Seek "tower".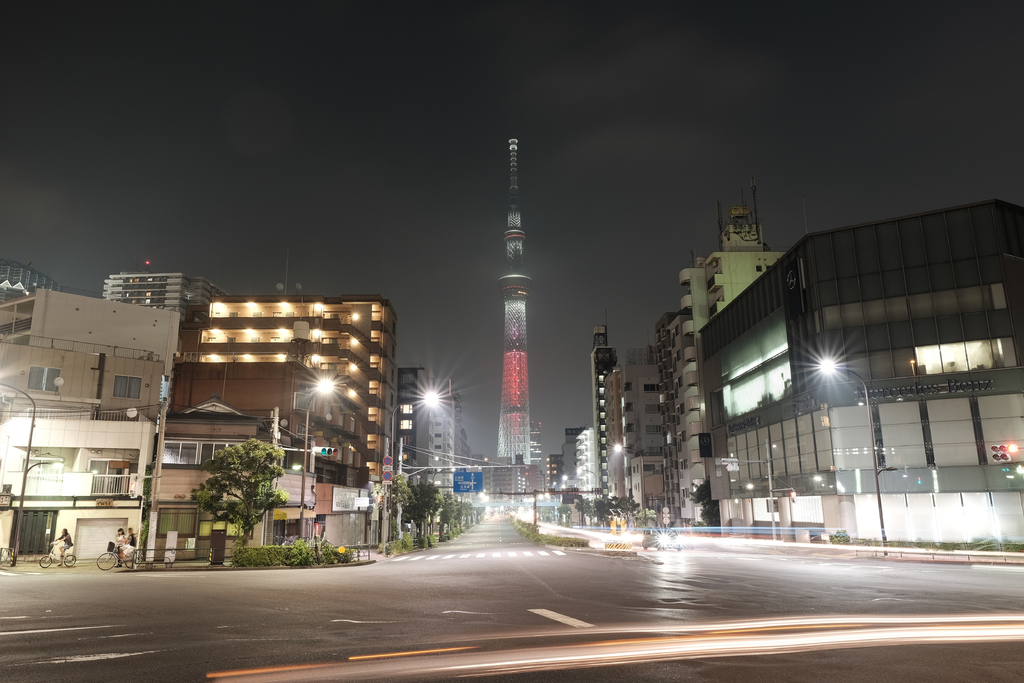
(x1=389, y1=365, x2=461, y2=500).
